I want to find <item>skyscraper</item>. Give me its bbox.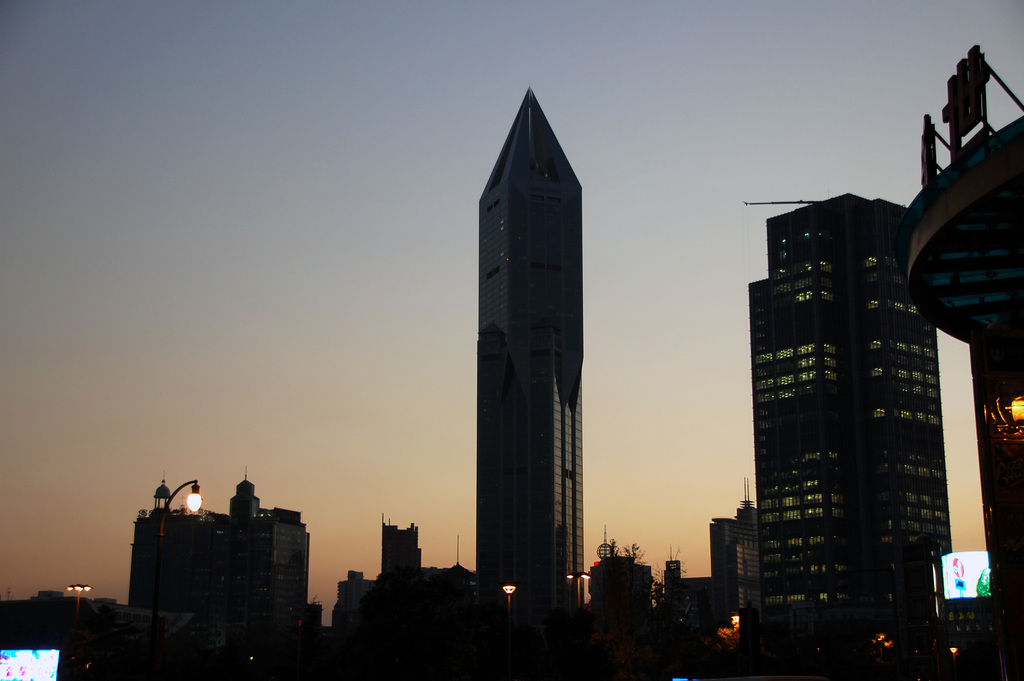
(left=335, top=571, right=393, bottom=668).
